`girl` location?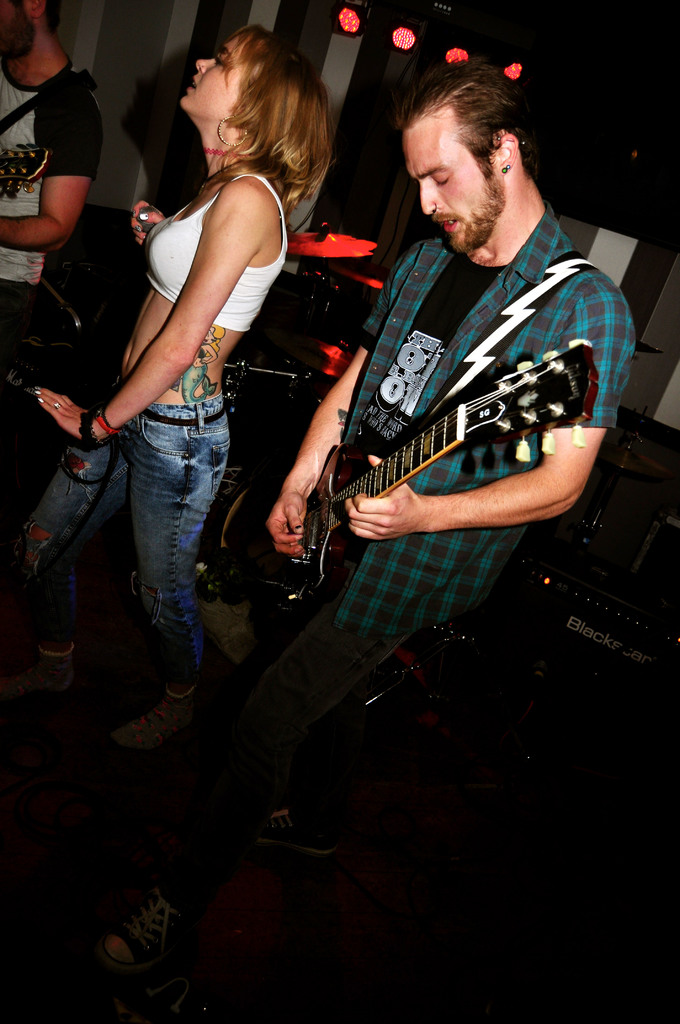
0/20/336/749
